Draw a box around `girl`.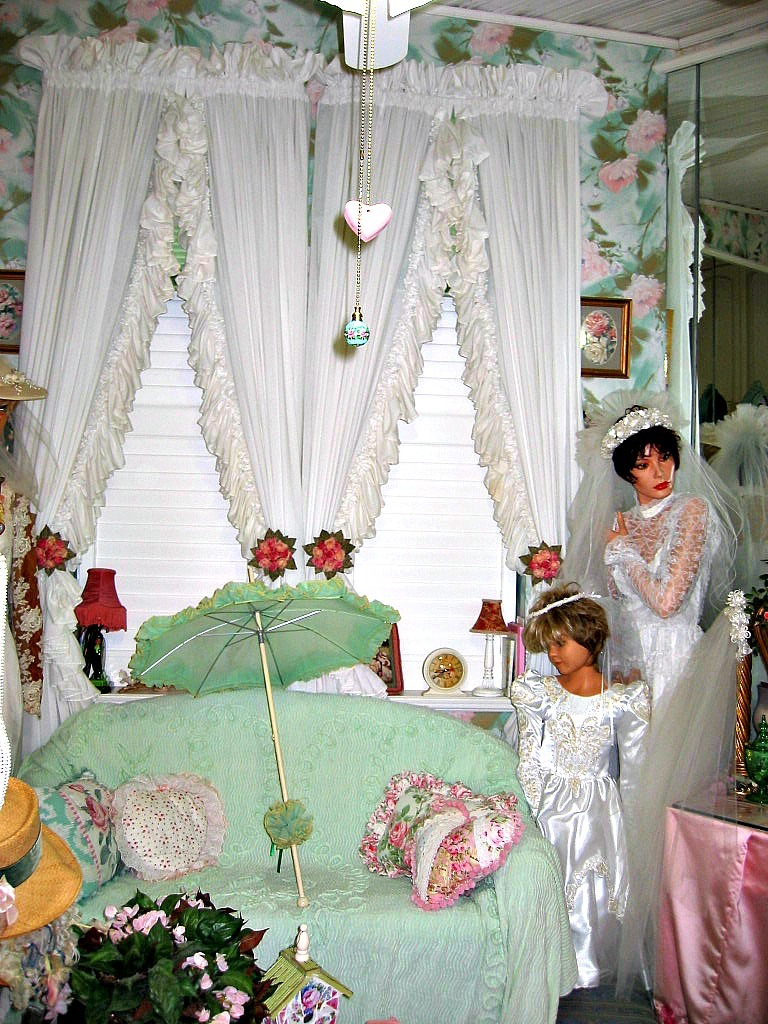
box(499, 585, 650, 994).
